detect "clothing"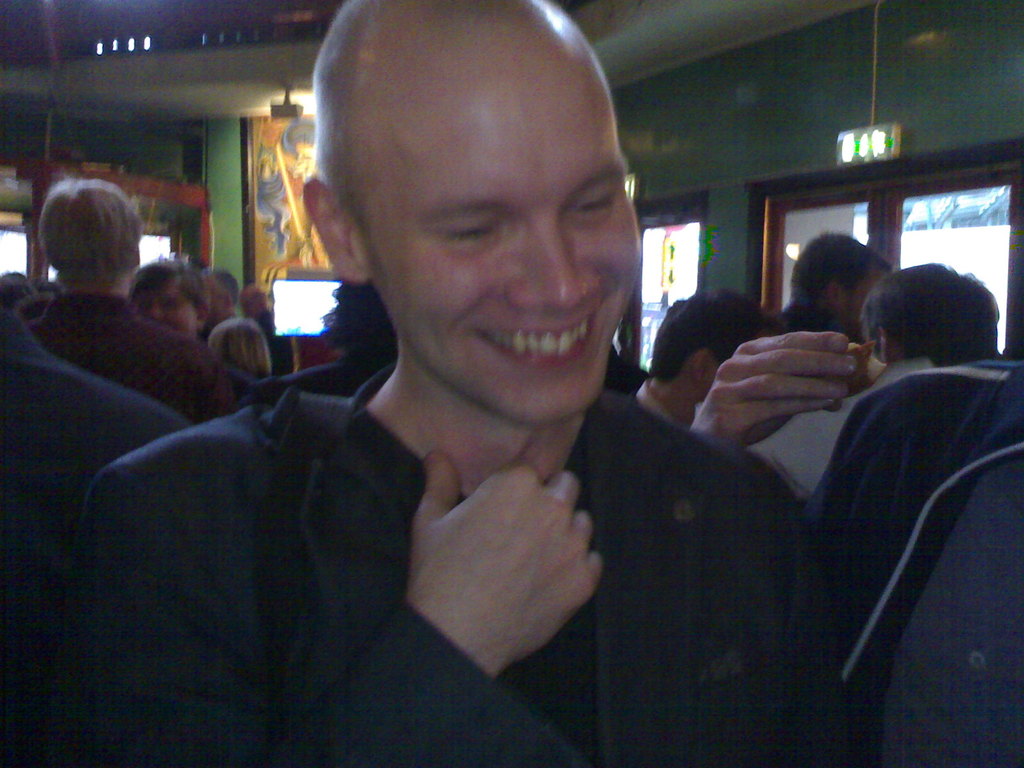
(1,298,186,465)
